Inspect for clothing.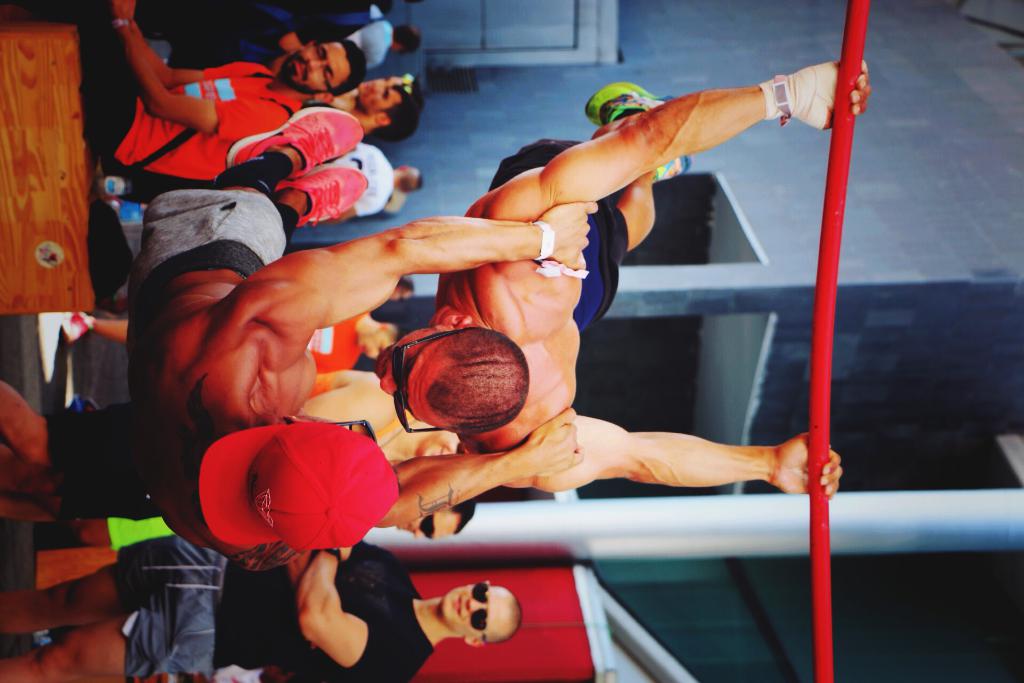
Inspection: box=[333, 1, 393, 72].
